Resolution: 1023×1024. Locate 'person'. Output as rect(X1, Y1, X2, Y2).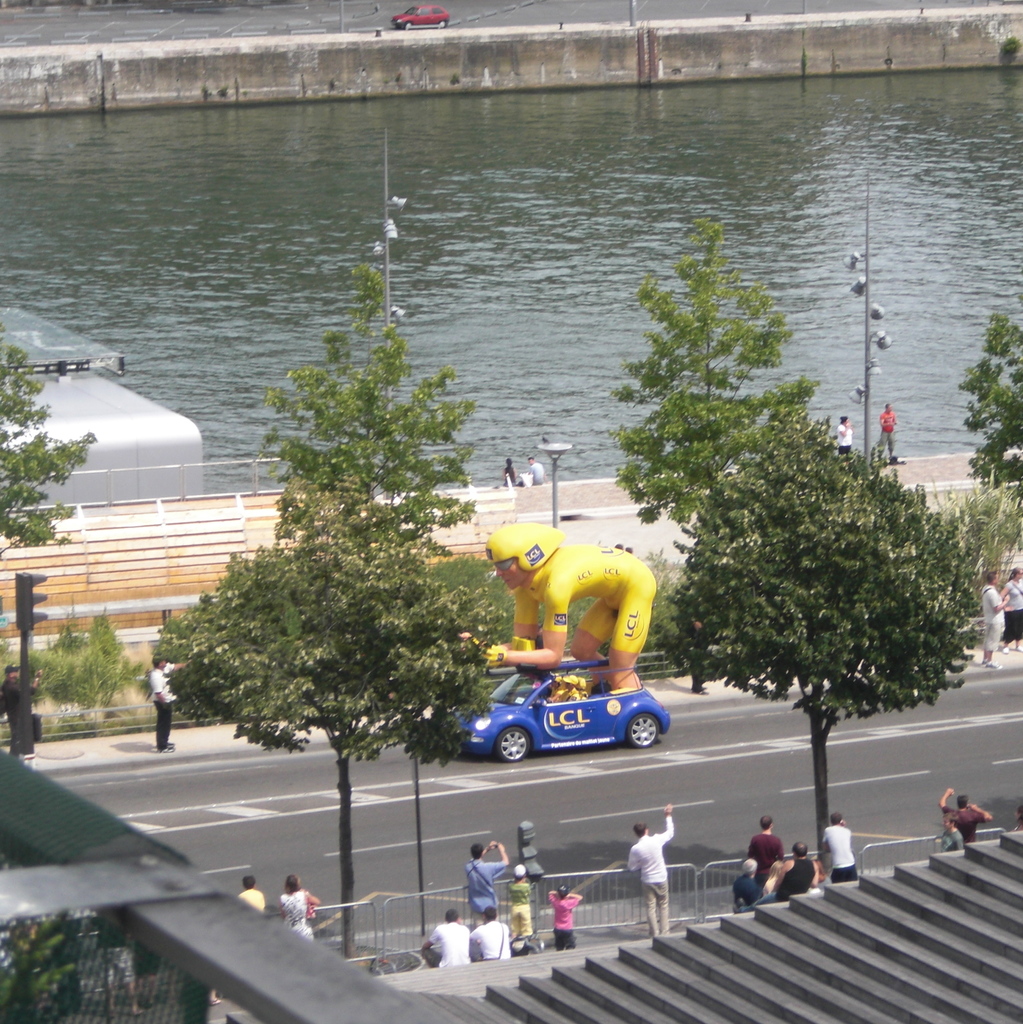
rect(466, 841, 506, 908).
